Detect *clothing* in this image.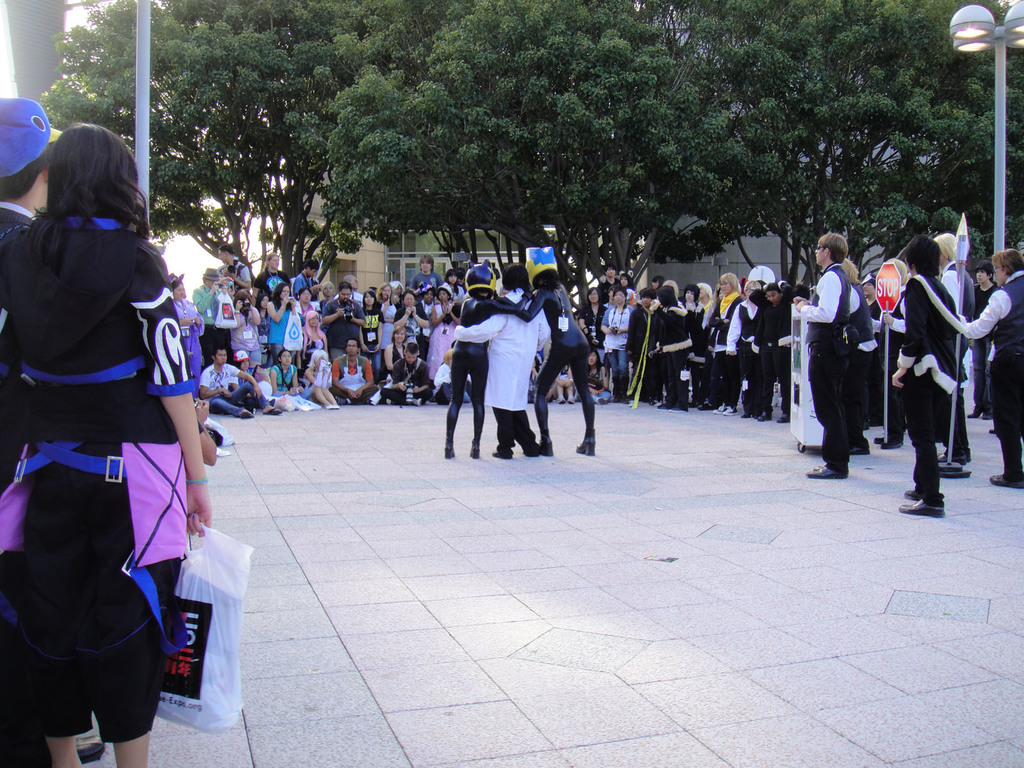
Detection: Rect(204, 390, 246, 421).
